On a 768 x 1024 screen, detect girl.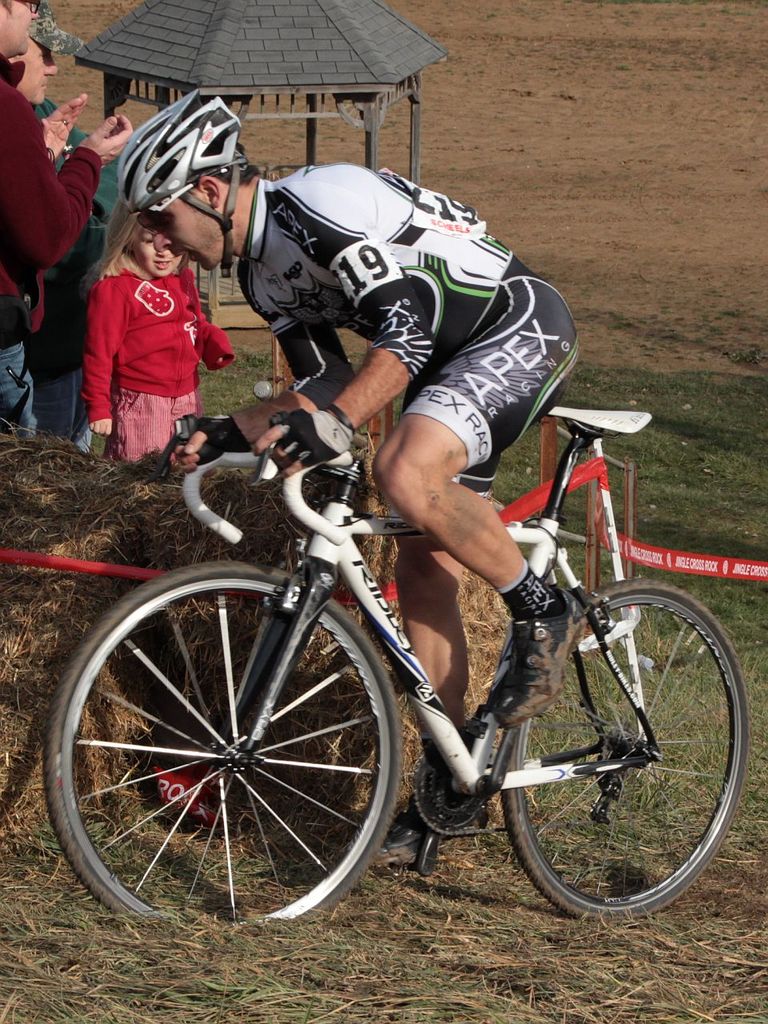
bbox(79, 194, 235, 466).
